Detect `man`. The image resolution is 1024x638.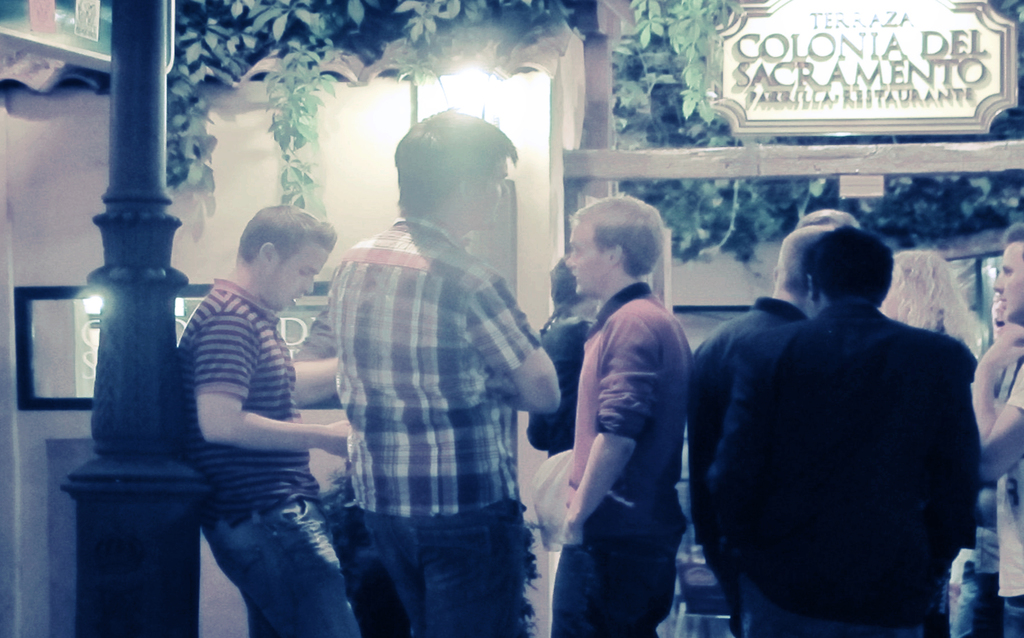
531/251/599/551.
